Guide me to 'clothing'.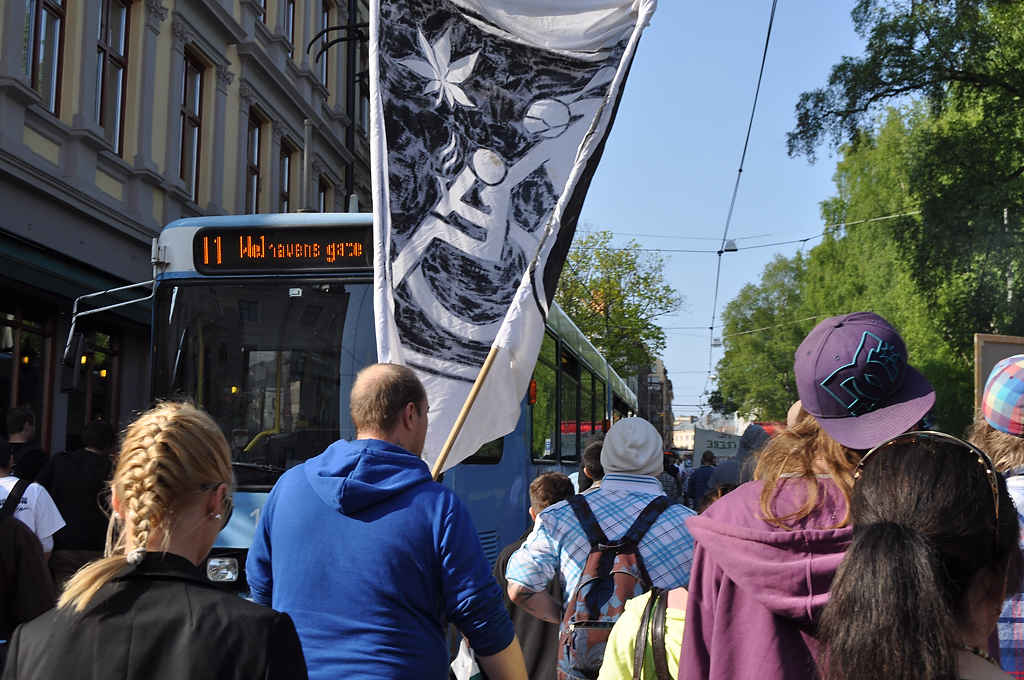
Guidance: 0 471 60 552.
